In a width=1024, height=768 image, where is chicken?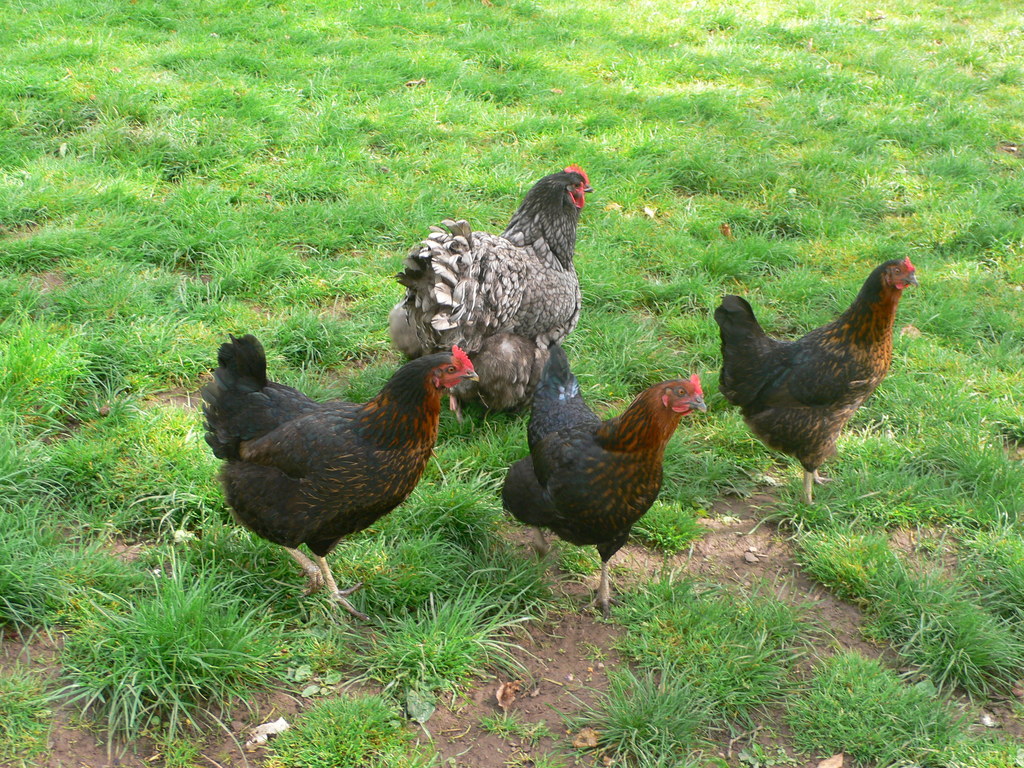
{"left": 379, "top": 162, "right": 596, "bottom": 428}.
